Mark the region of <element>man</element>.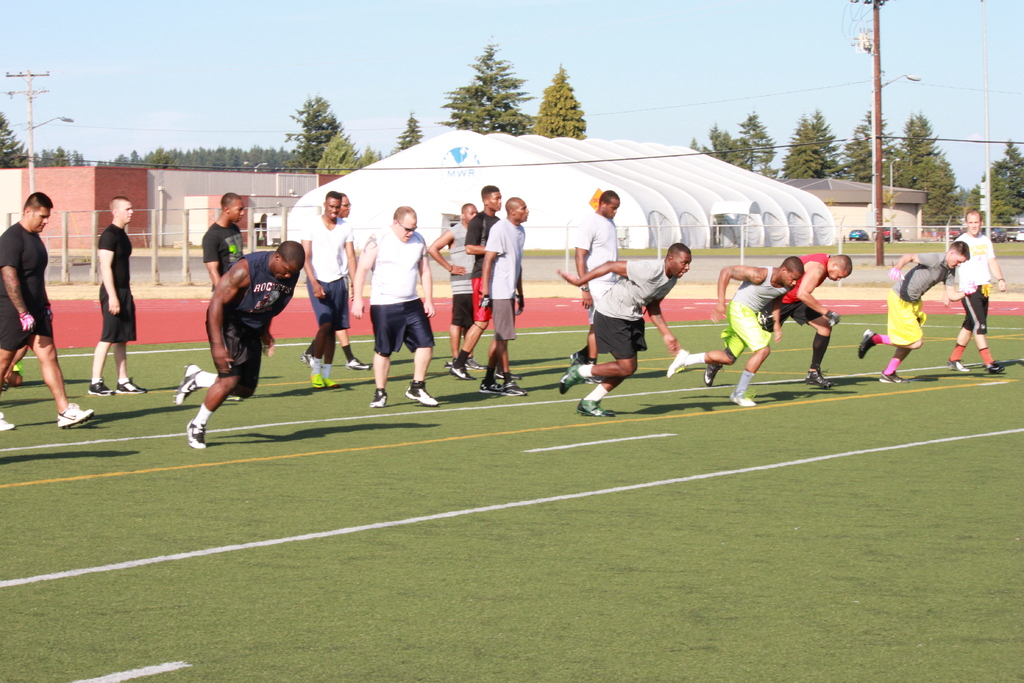
Region: region(300, 188, 353, 399).
